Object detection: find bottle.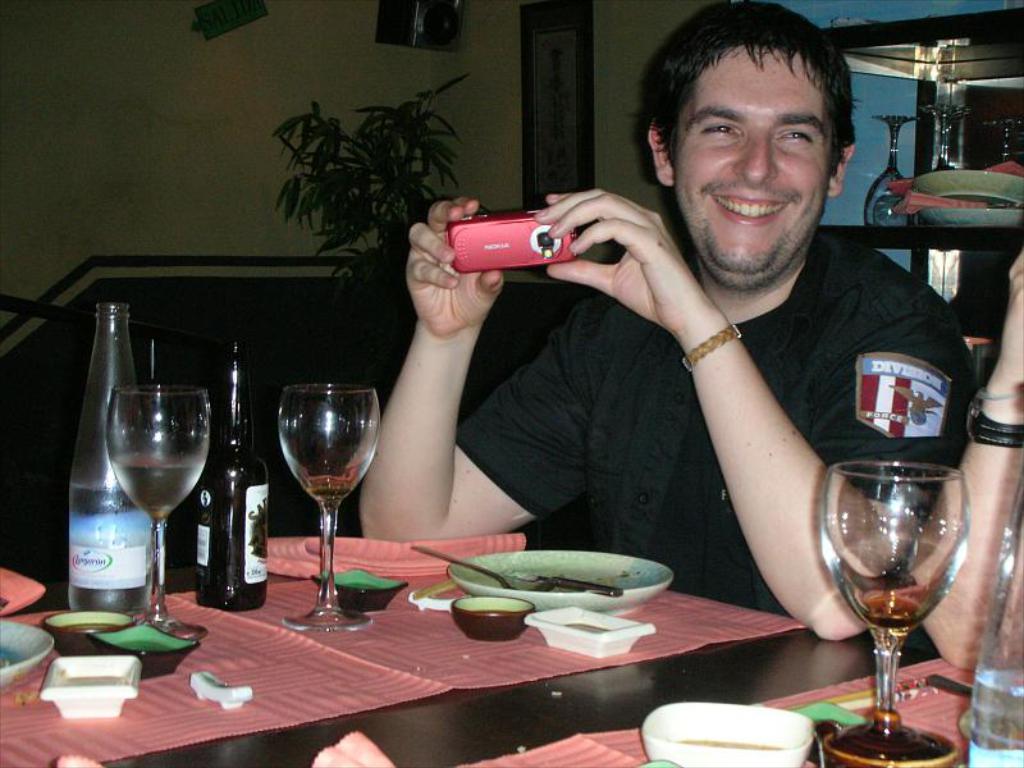
region(195, 340, 273, 612).
